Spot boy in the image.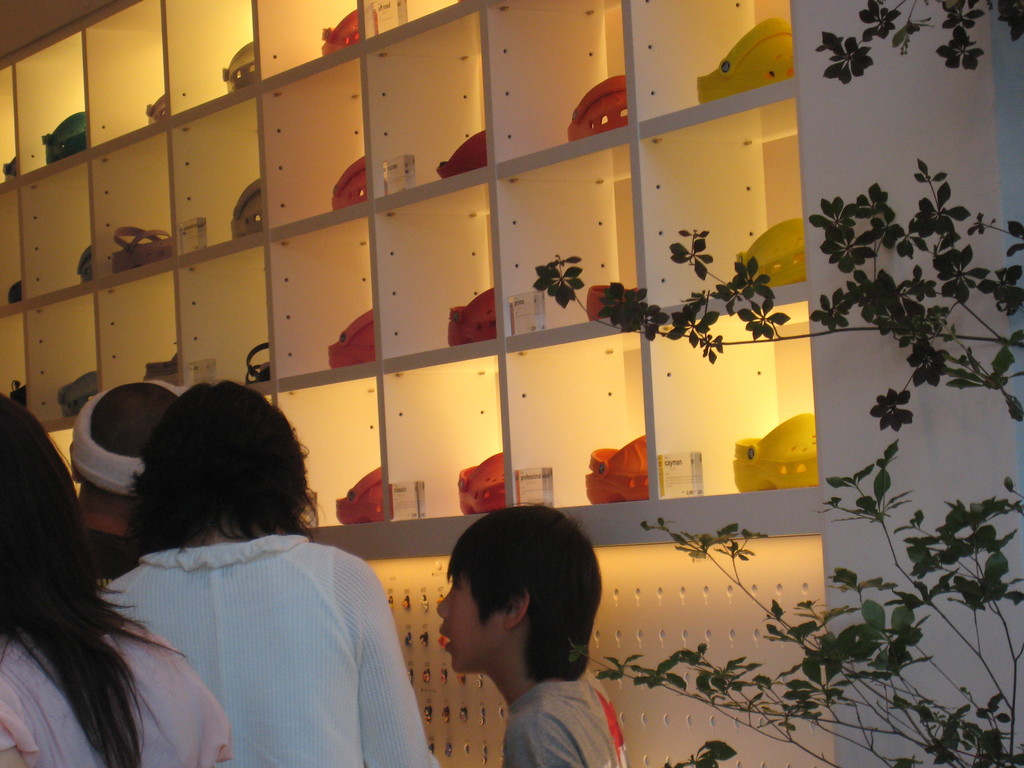
boy found at [376,515,632,767].
